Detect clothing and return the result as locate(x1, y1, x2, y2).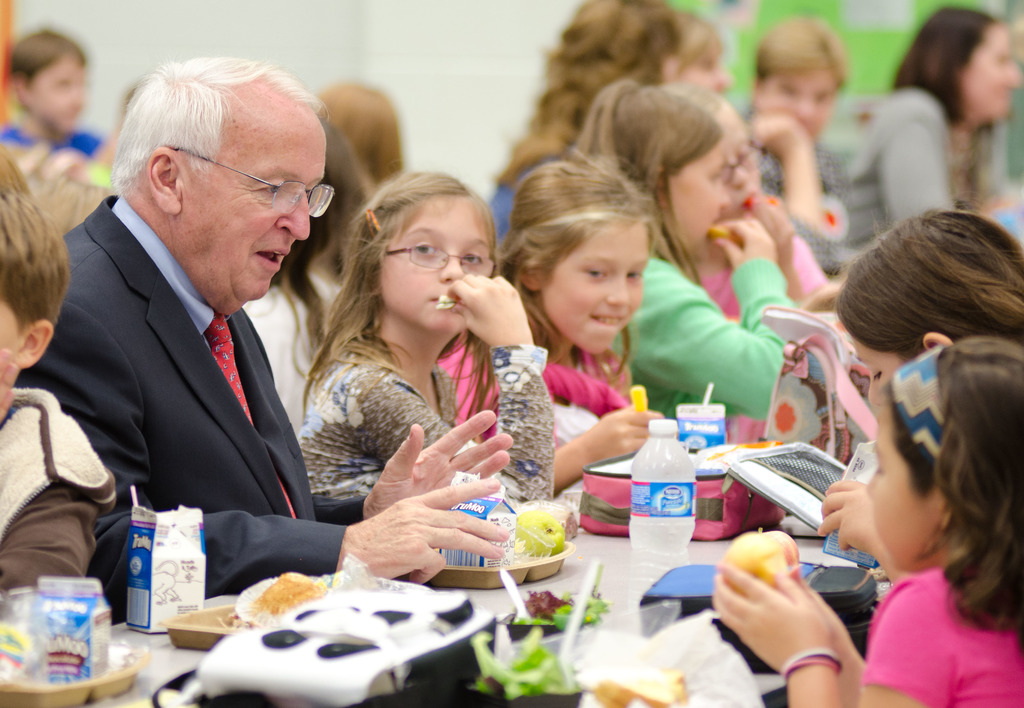
locate(843, 89, 1023, 254).
